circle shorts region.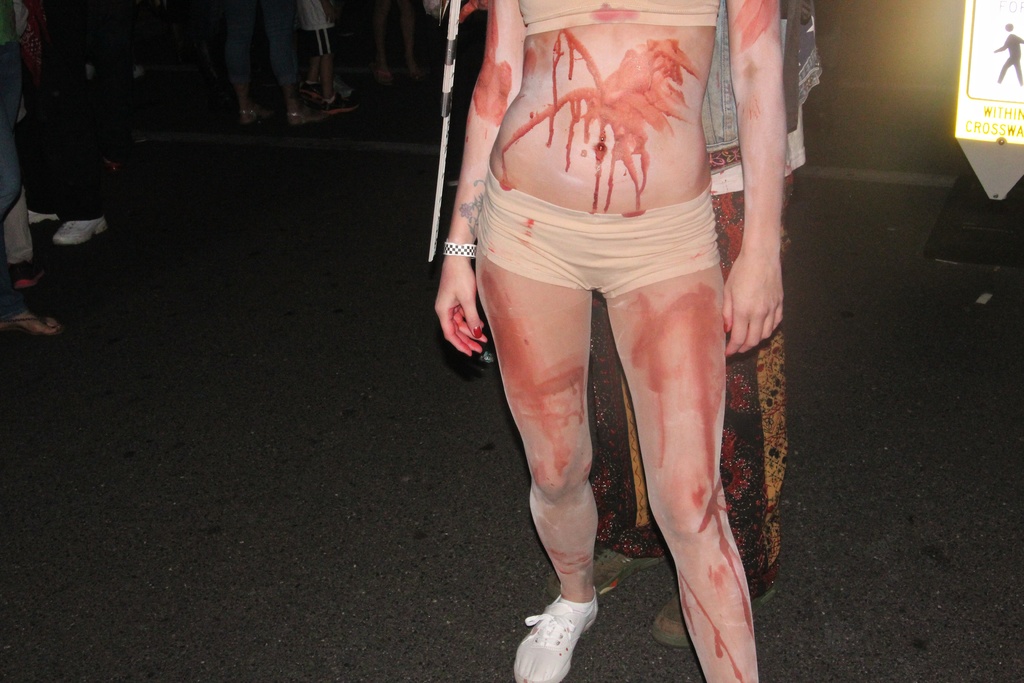
Region: select_region(502, 204, 729, 308).
